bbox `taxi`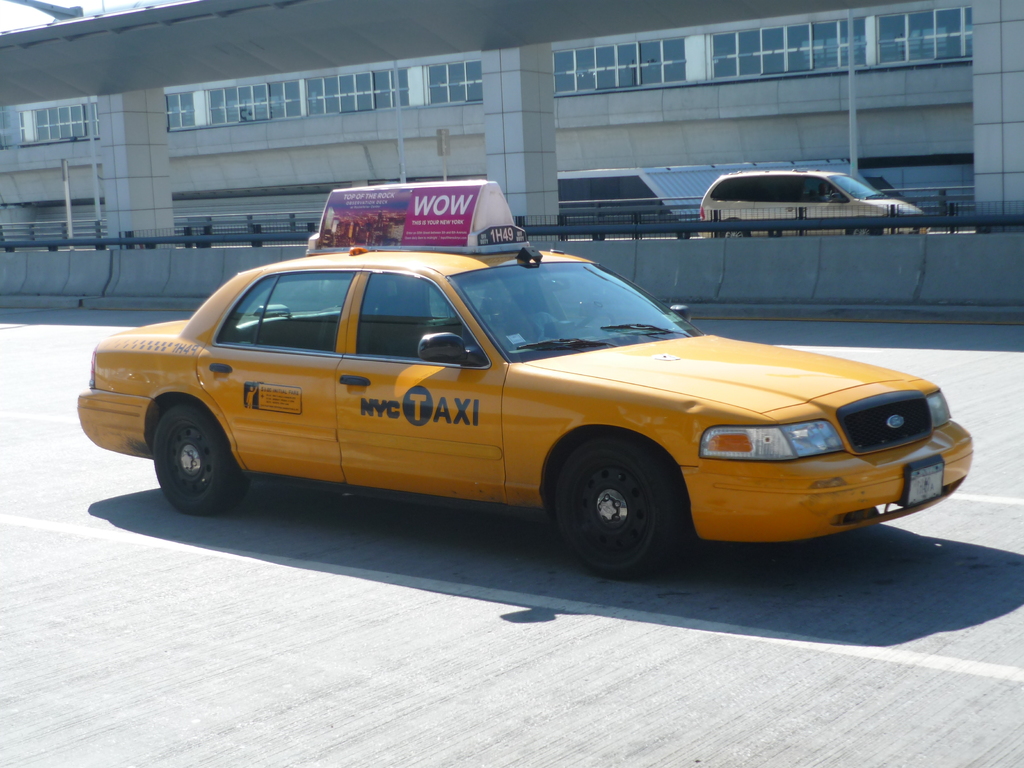
{"left": 99, "top": 238, "right": 971, "bottom": 567}
